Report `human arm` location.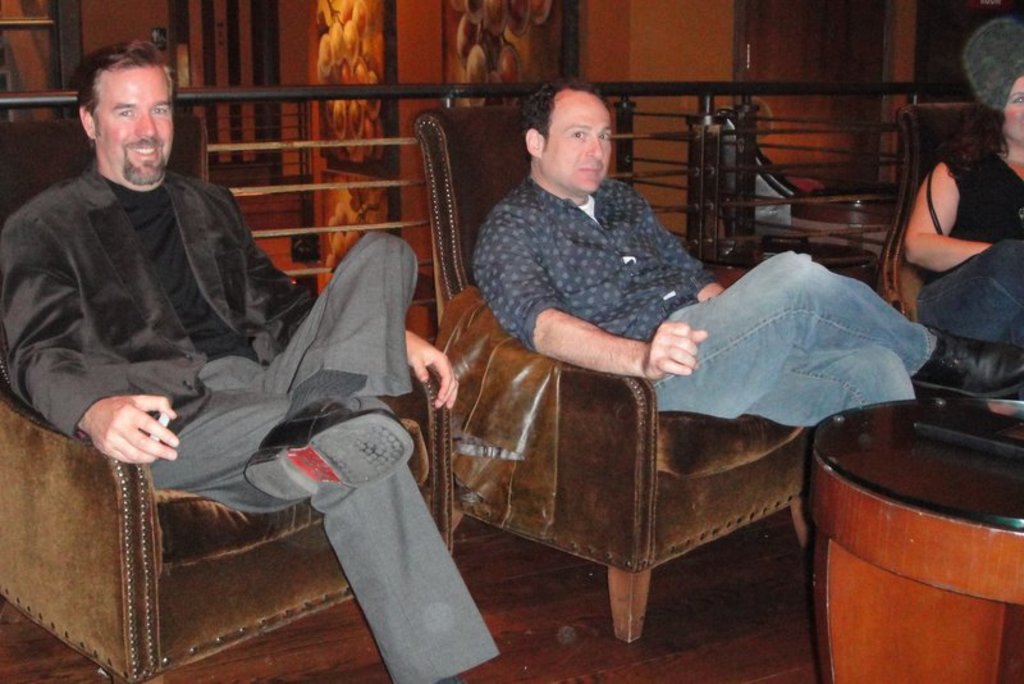
Report: 893,140,995,307.
